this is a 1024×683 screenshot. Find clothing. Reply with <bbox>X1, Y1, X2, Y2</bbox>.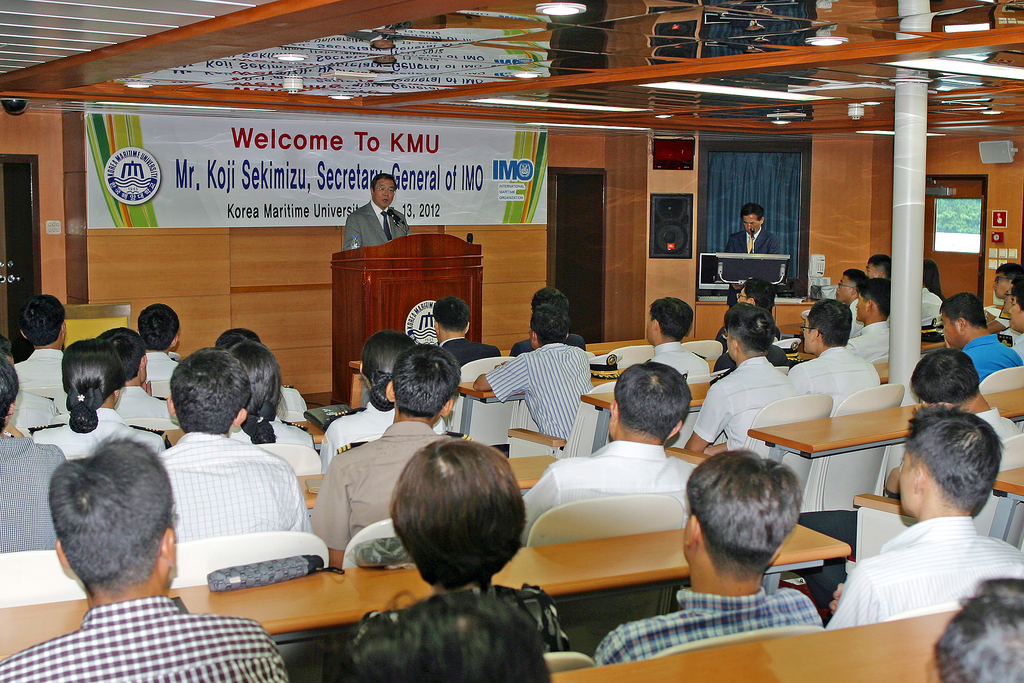
<bbox>961, 334, 1023, 379</bbox>.
